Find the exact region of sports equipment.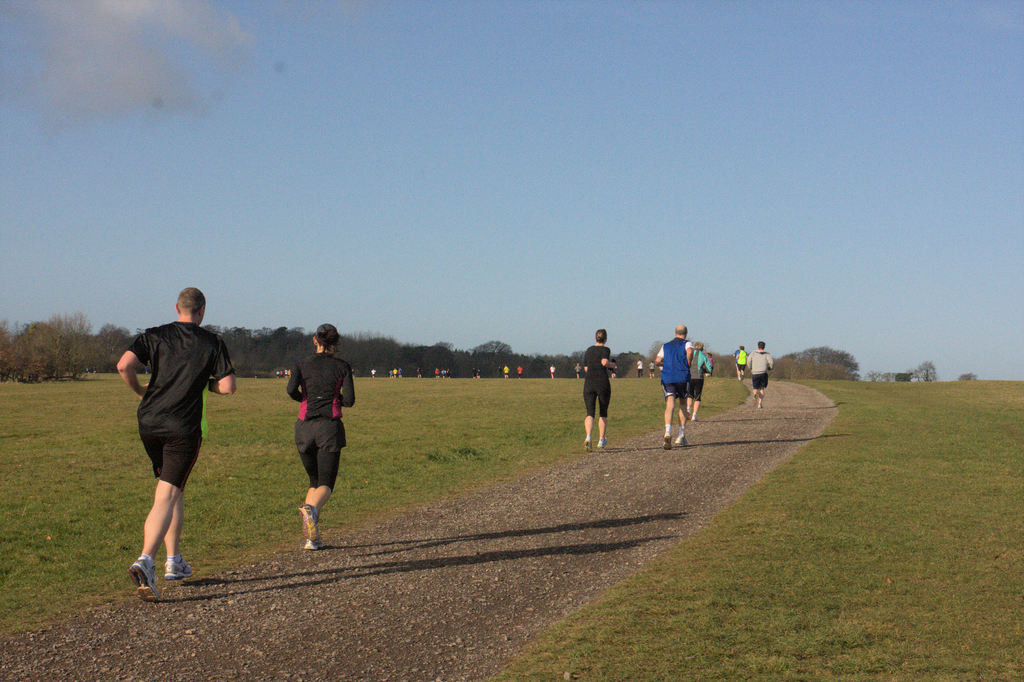
Exact region: l=164, t=549, r=195, b=576.
